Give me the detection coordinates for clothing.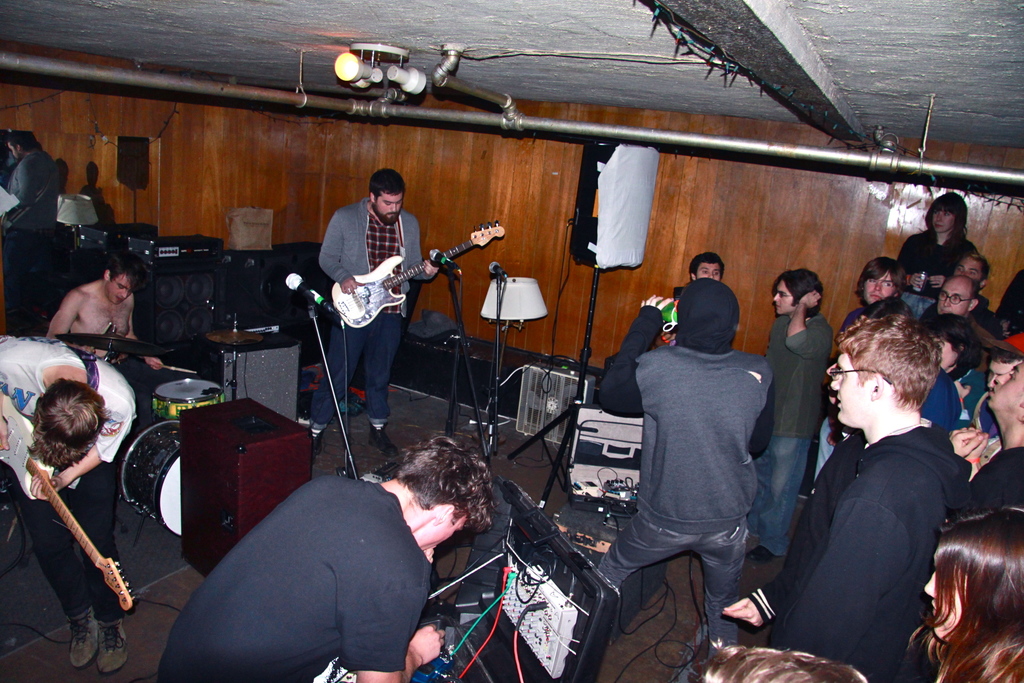
bbox=[595, 278, 775, 655].
